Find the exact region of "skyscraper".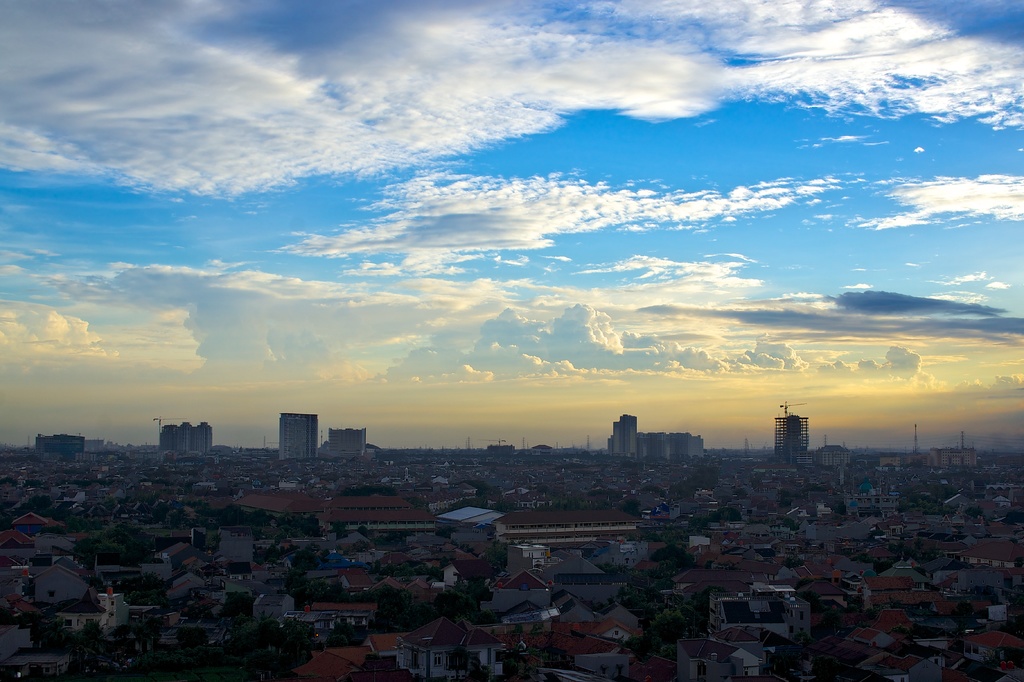
Exact region: 282:415:322:463.
